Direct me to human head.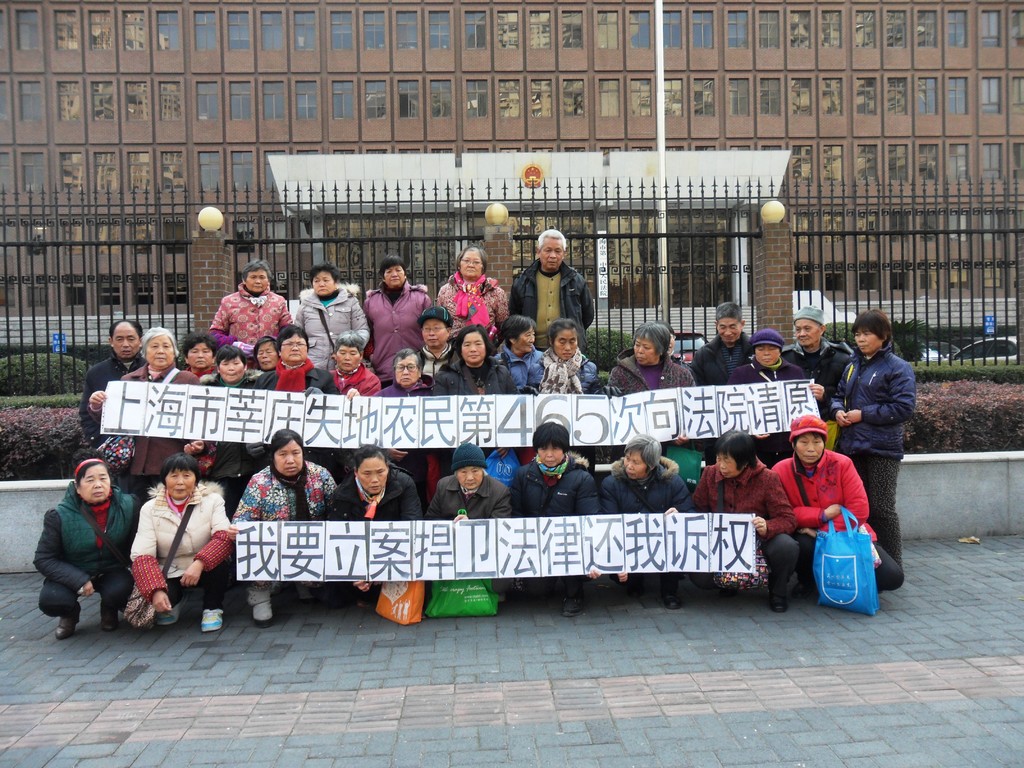
Direction: box(454, 326, 489, 367).
